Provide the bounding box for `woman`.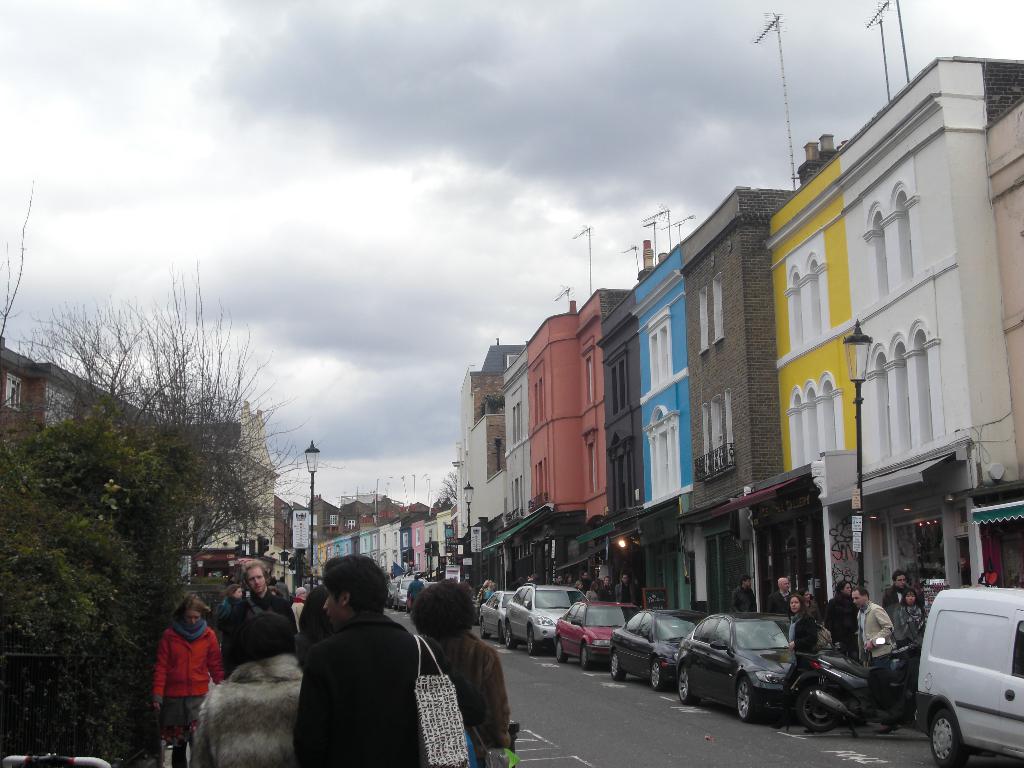
x1=890 y1=584 x2=927 y2=645.
